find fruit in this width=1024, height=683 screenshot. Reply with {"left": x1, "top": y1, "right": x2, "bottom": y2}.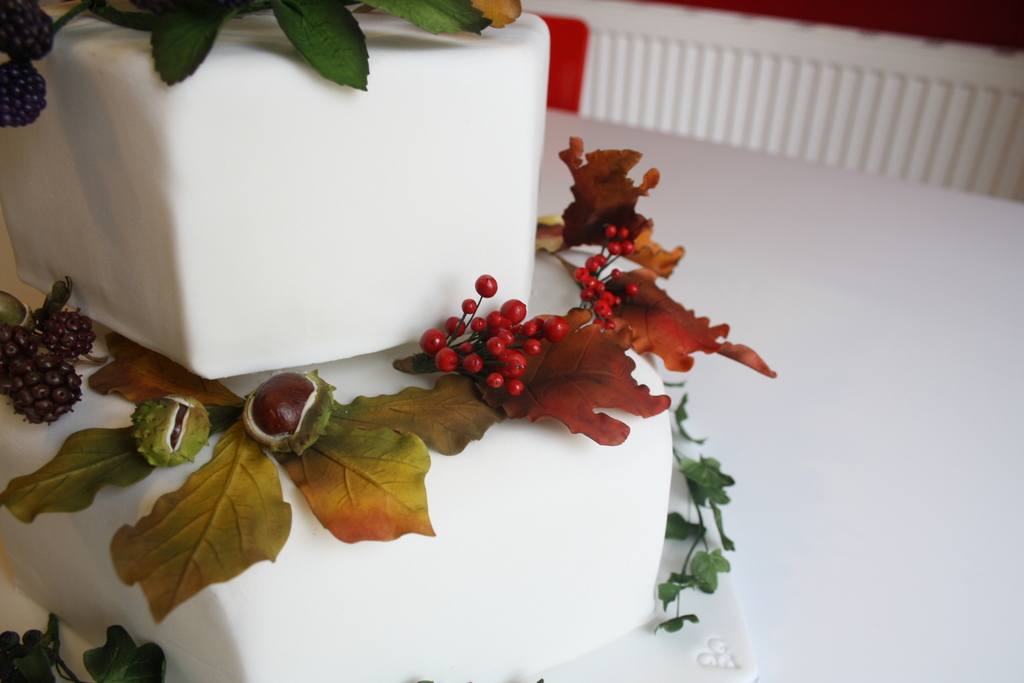
{"left": 476, "top": 273, "right": 499, "bottom": 299}.
